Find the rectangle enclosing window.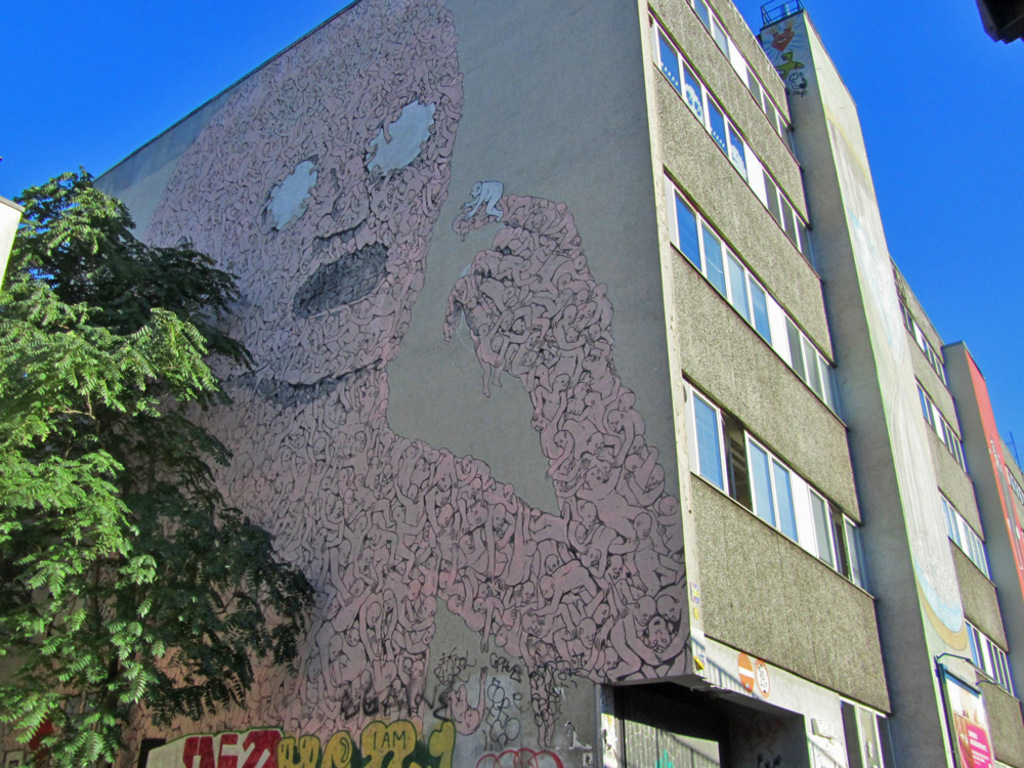
region(688, 0, 795, 139).
